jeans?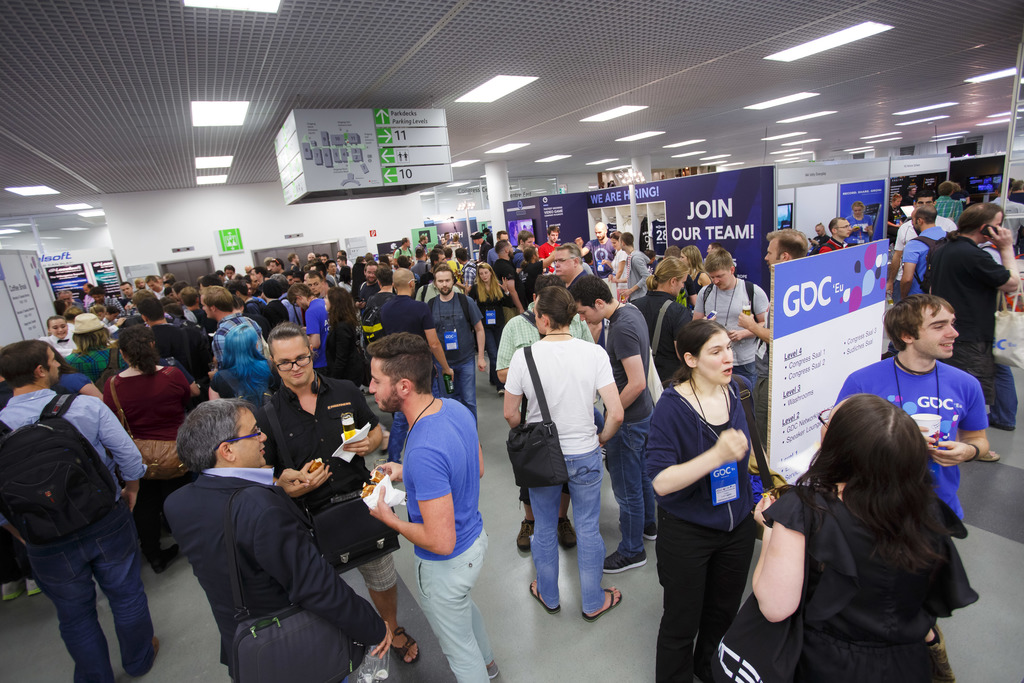
bbox=(604, 409, 658, 555)
